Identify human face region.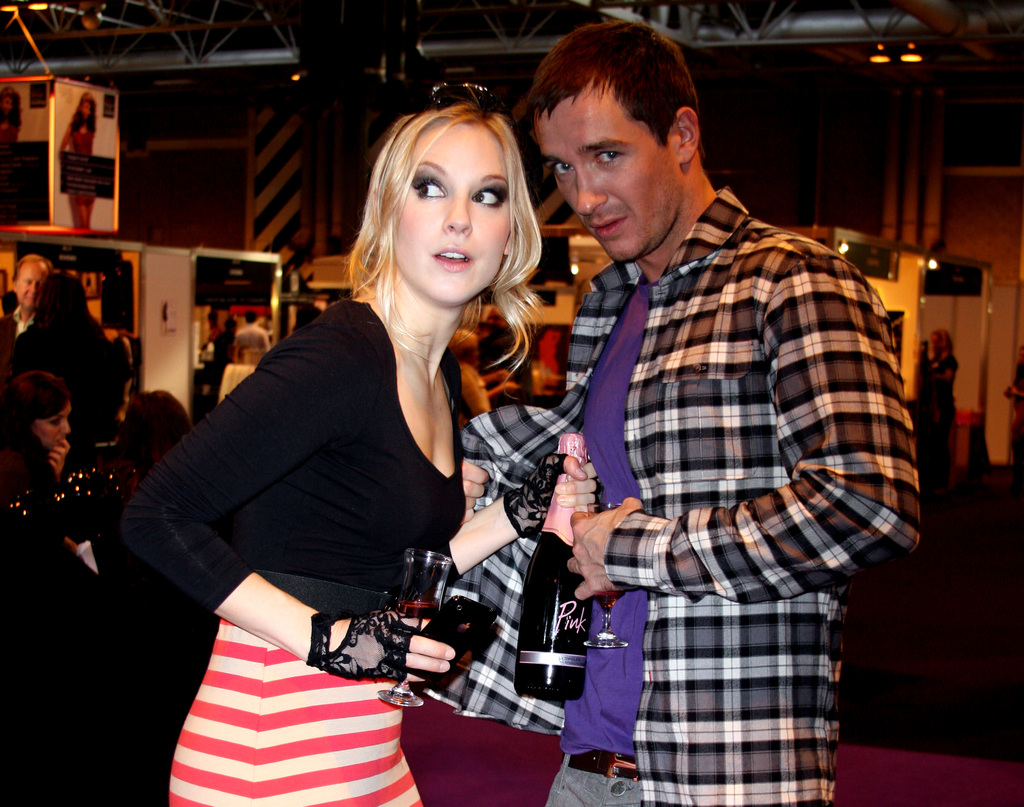
Region: region(533, 87, 672, 256).
